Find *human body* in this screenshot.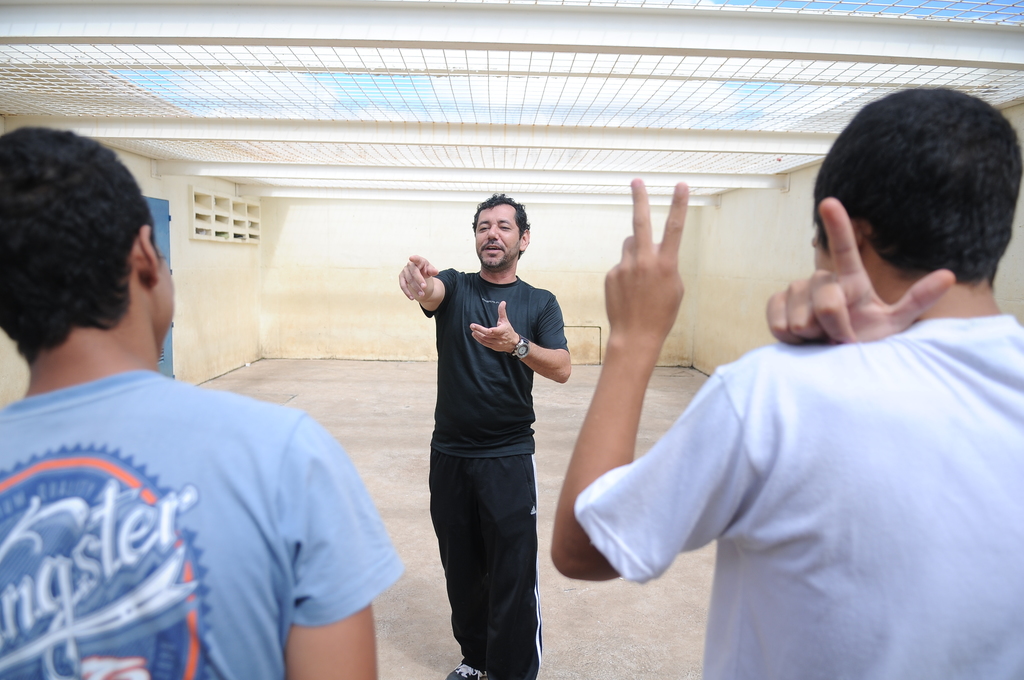
The bounding box for *human body* is locate(0, 355, 379, 679).
